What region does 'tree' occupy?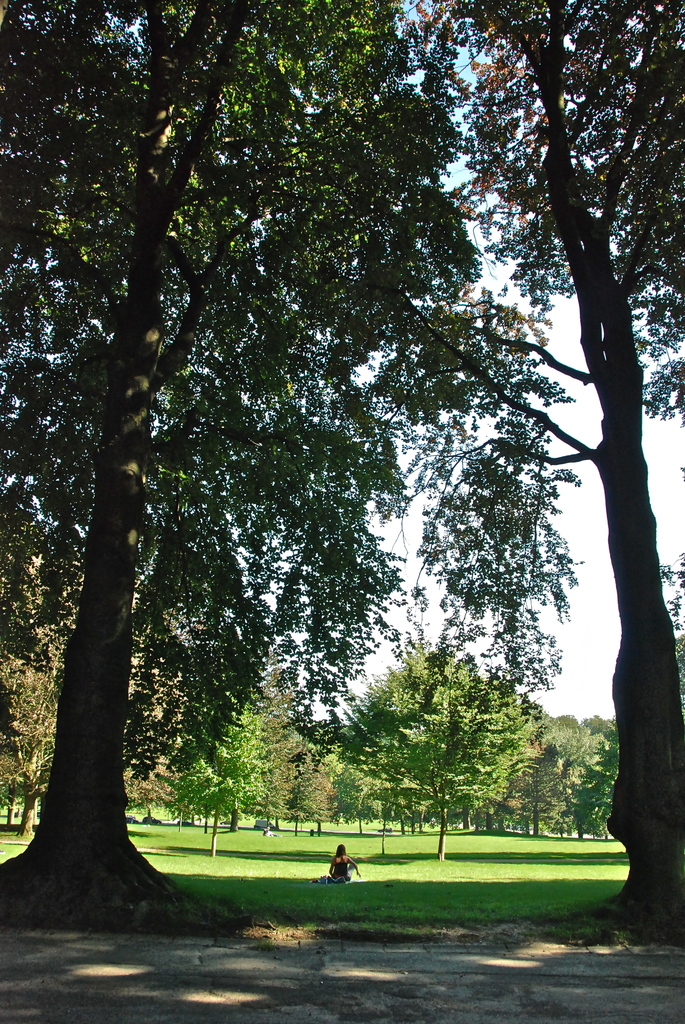
BBox(134, 659, 280, 858).
